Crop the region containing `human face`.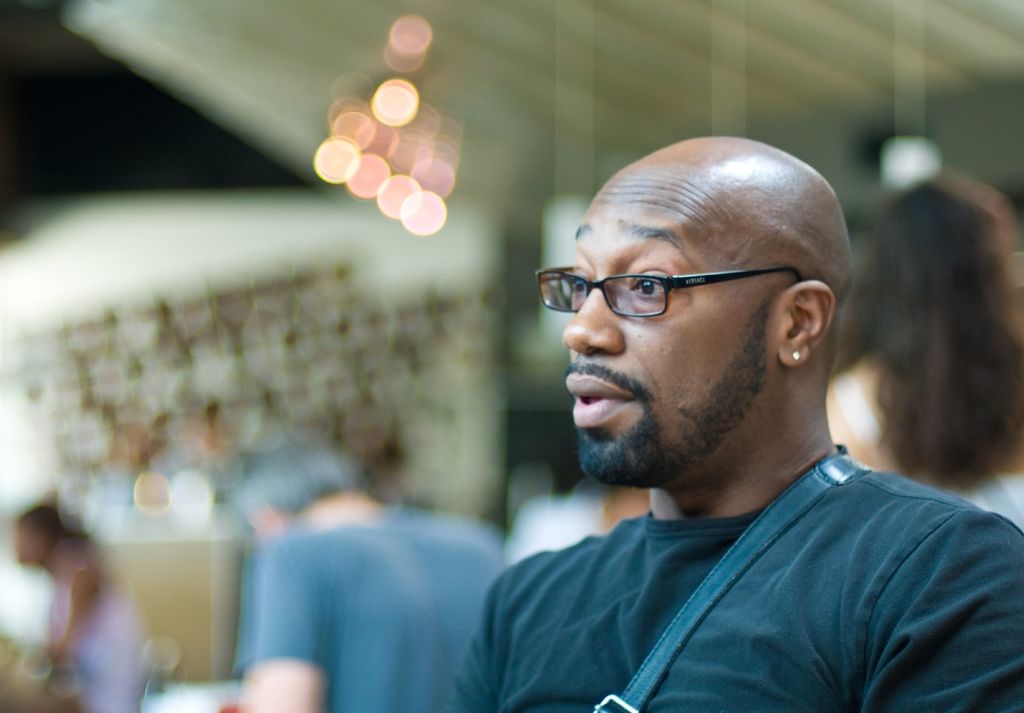
Crop region: (x1=561, y1=168, x2=769, y2=480).
